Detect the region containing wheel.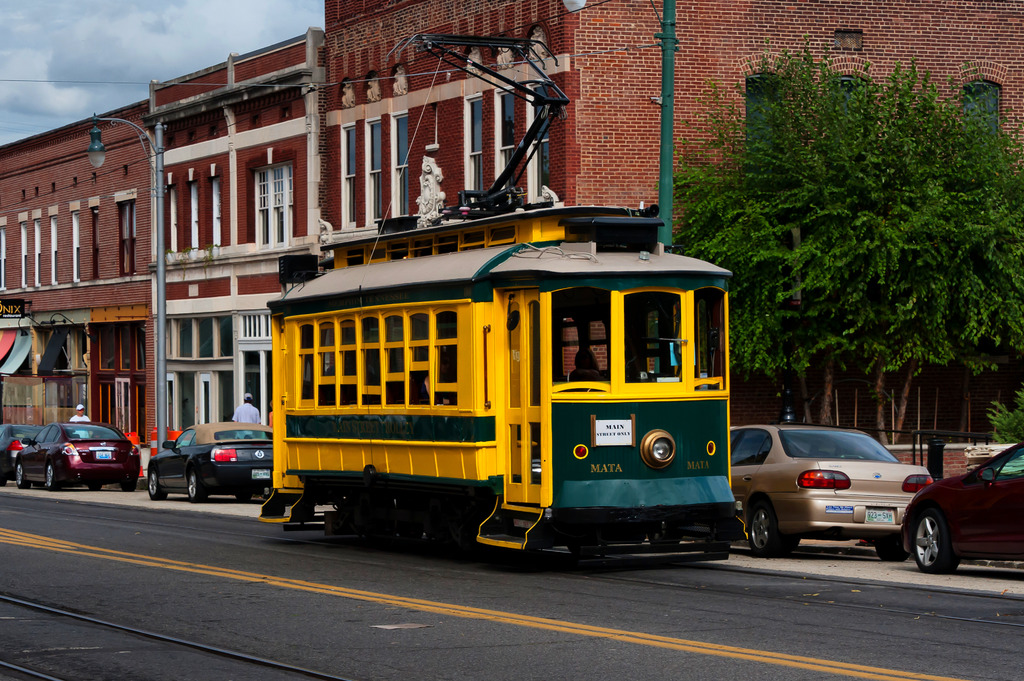
[910, 495, 972, 582].
